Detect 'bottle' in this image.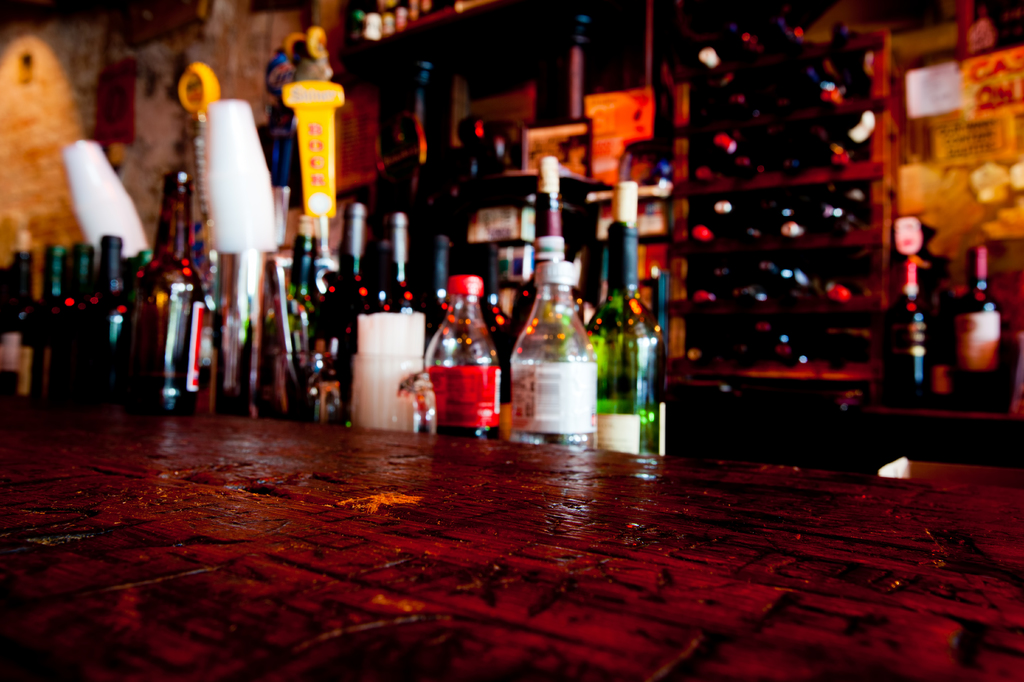
Detection: x1=408 y1=230 x2=453 y2=338.
